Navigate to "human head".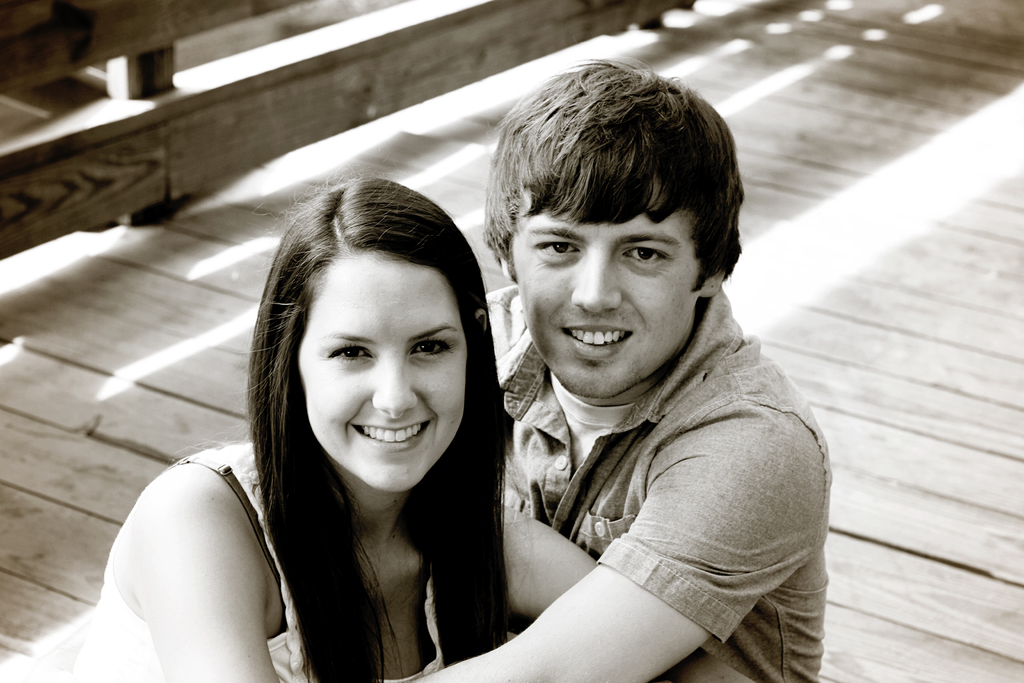
Navigation target: crop(481, 57, 750, 401).
